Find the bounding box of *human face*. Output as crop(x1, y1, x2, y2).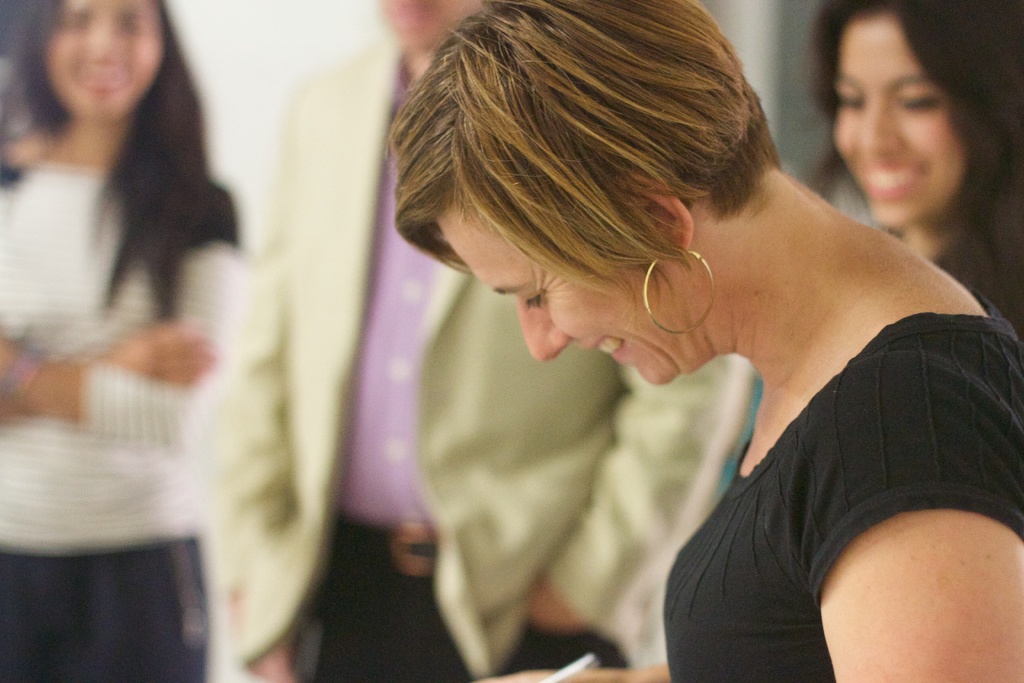
crop(435, 200, 690, 397).
